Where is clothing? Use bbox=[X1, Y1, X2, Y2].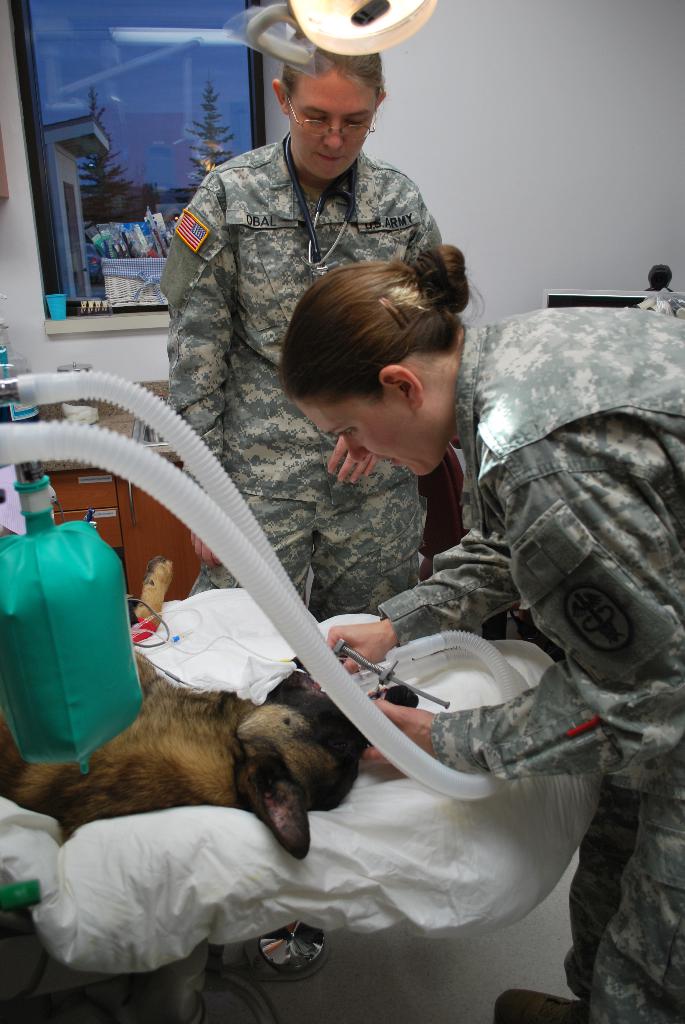
bbox=[153, 129, 441, 622].
